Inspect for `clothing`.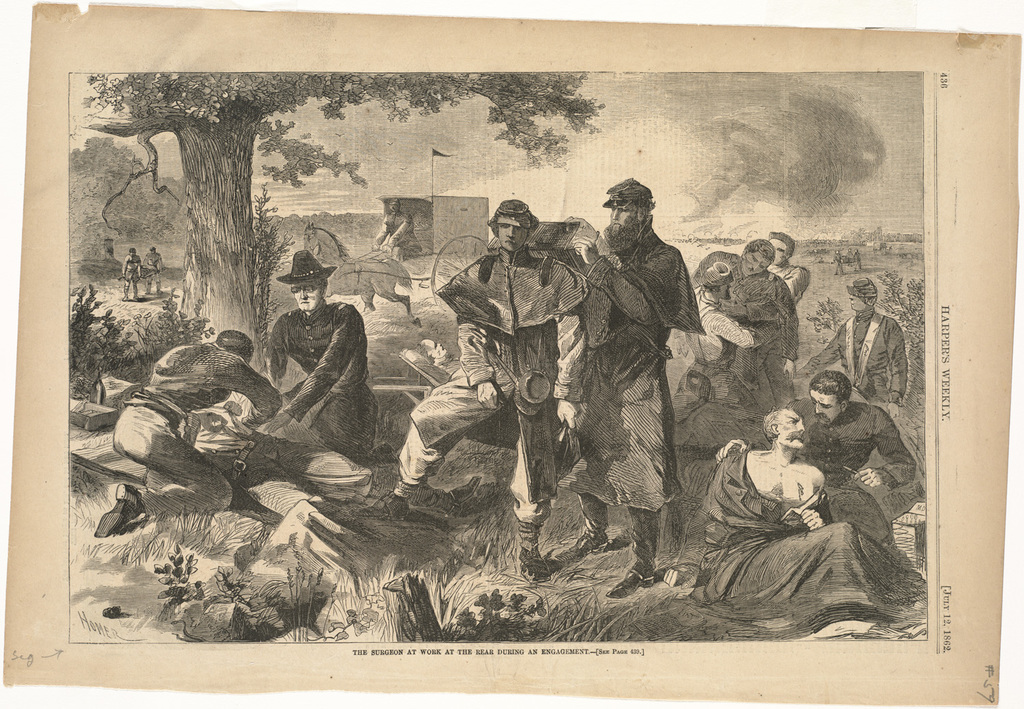
Inspection: box(668, 432, 905, 615).
